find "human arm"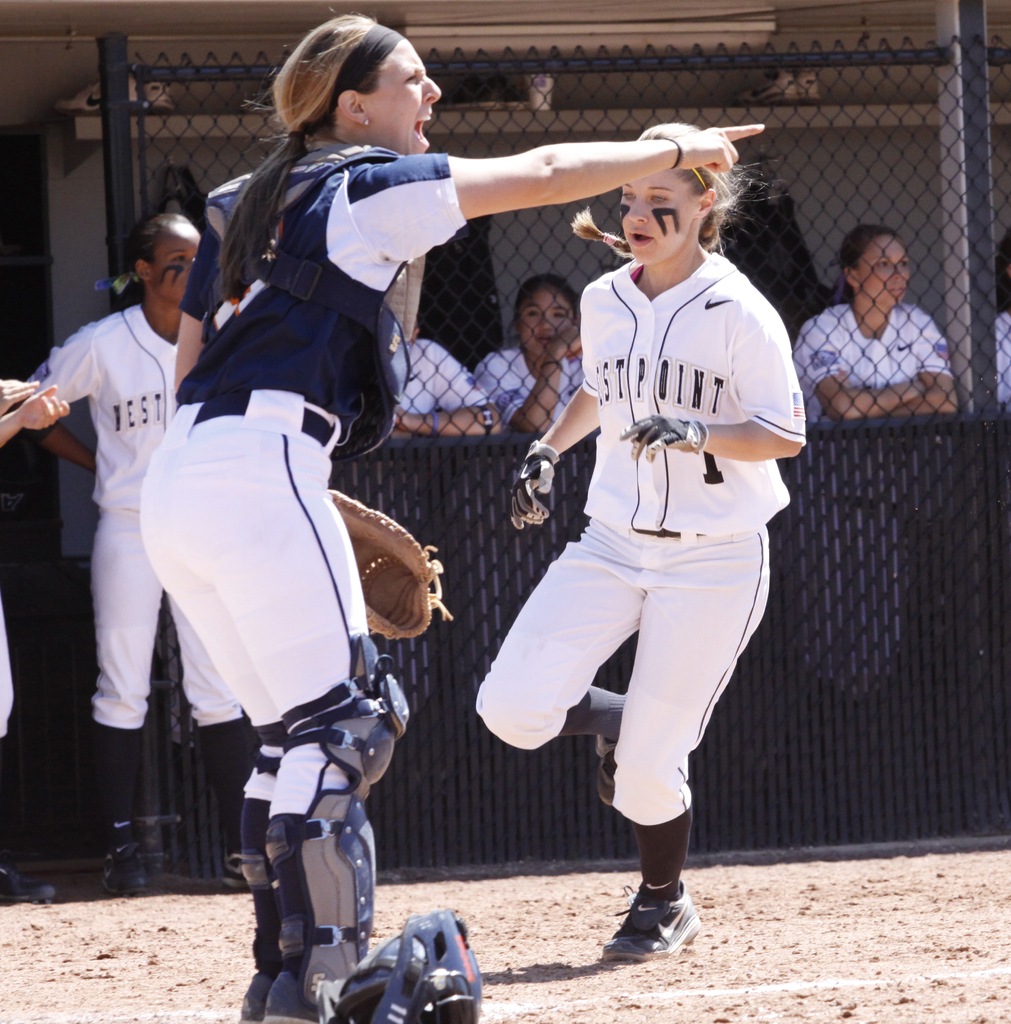
bbox=(506, 380, 607, 531)
